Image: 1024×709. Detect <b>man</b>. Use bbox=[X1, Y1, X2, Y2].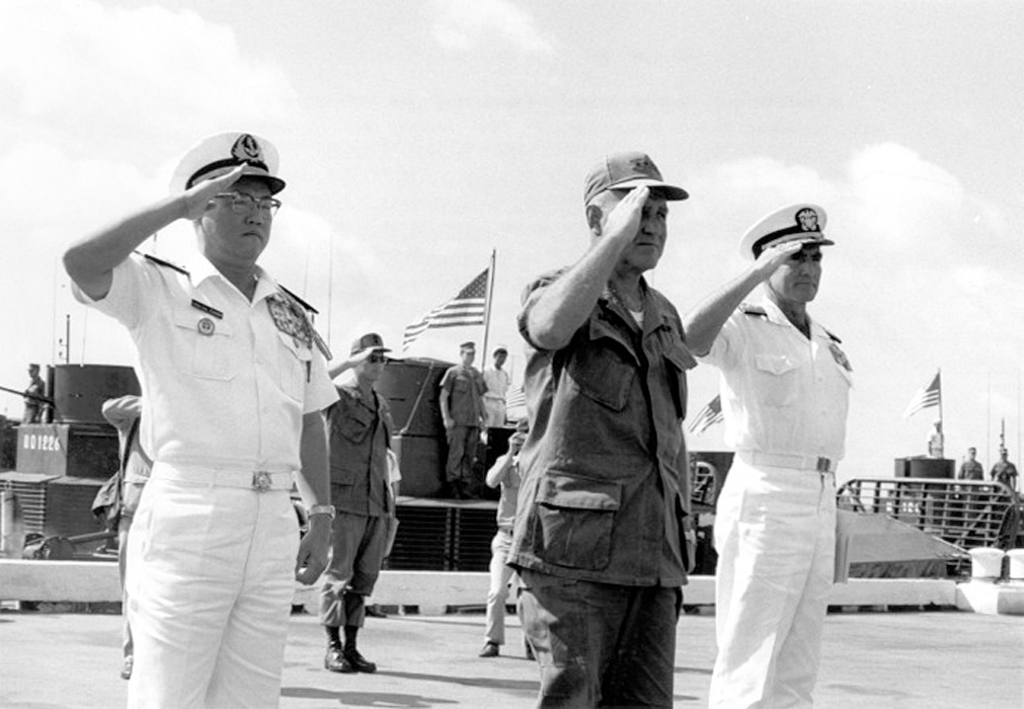
bbox=[482, 343, 510, 434].
